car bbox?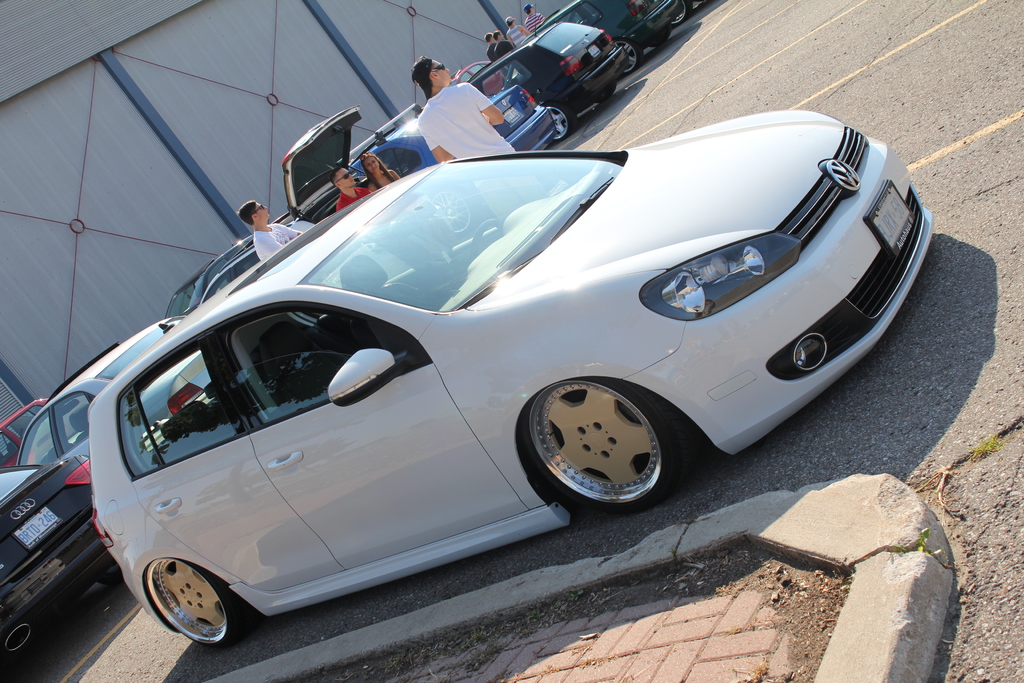
select_region(163, 227, 264, 315)
